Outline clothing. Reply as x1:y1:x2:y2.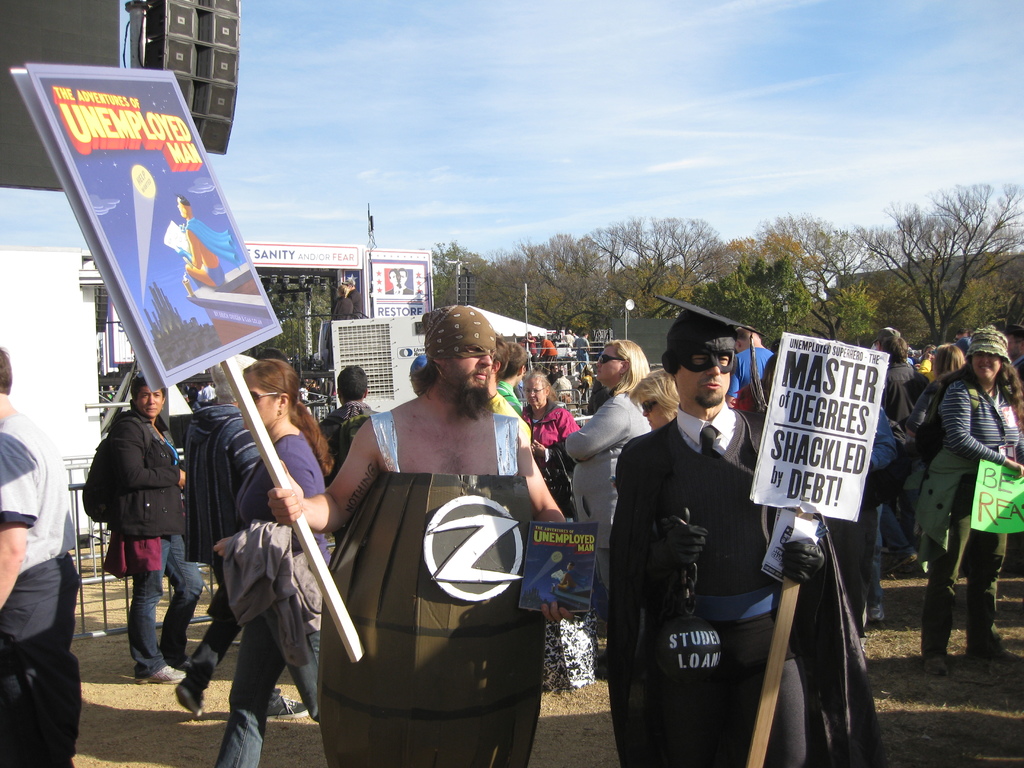
217:424:332:767.
